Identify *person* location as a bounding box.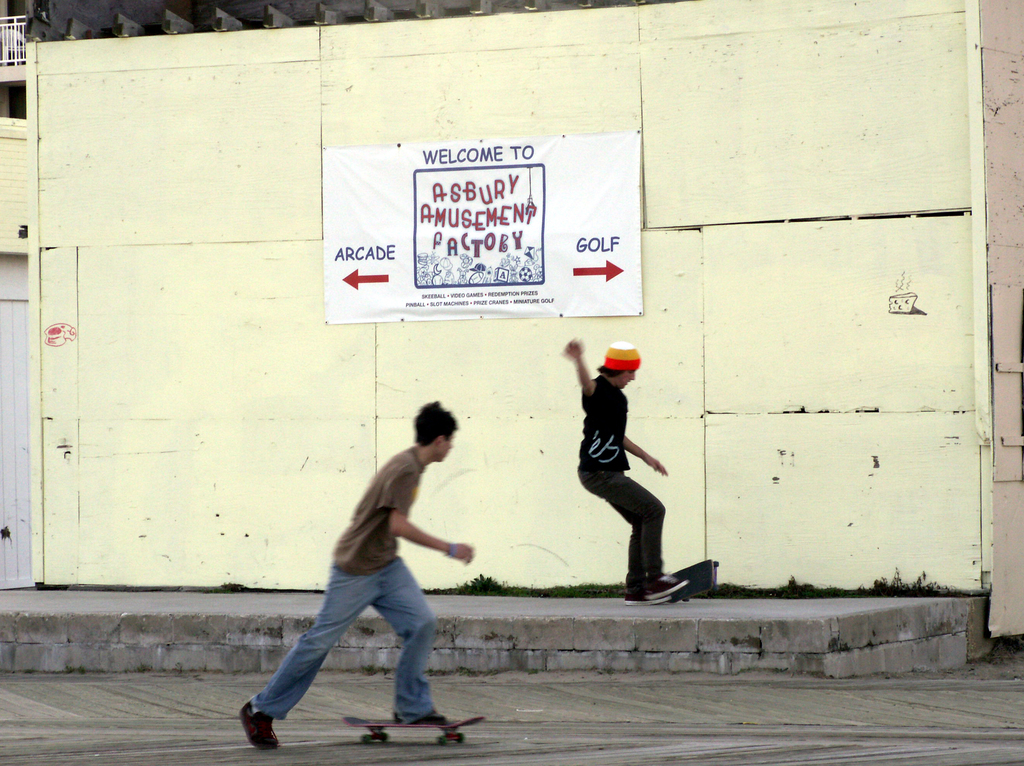
562/341/681/606.
